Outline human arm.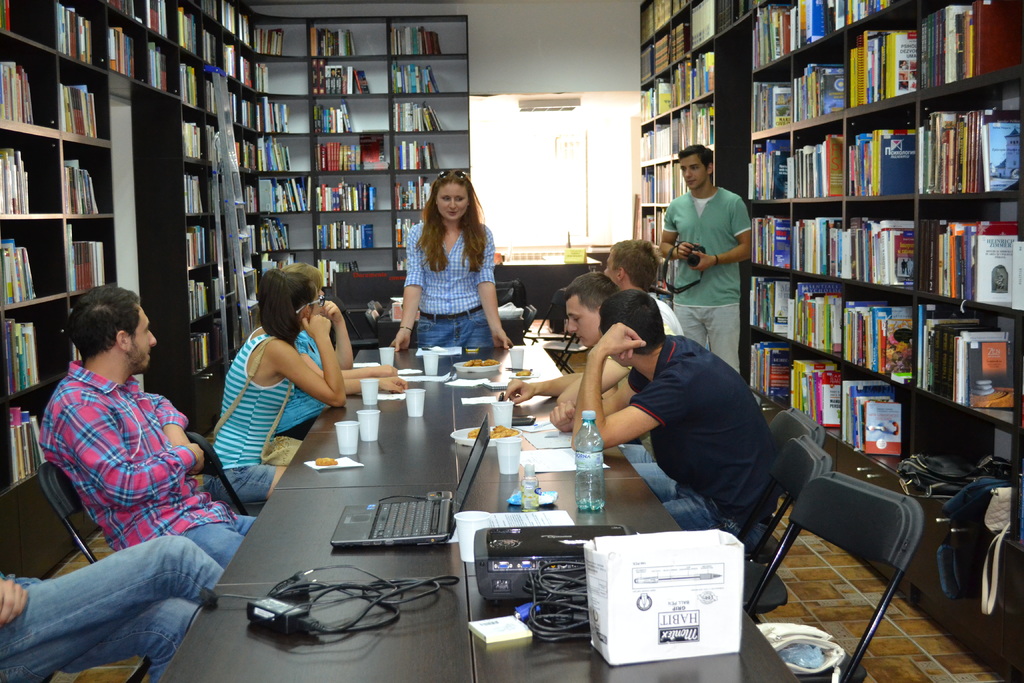
Outline: x1=146, y1=383, x2=209, y2=464.
